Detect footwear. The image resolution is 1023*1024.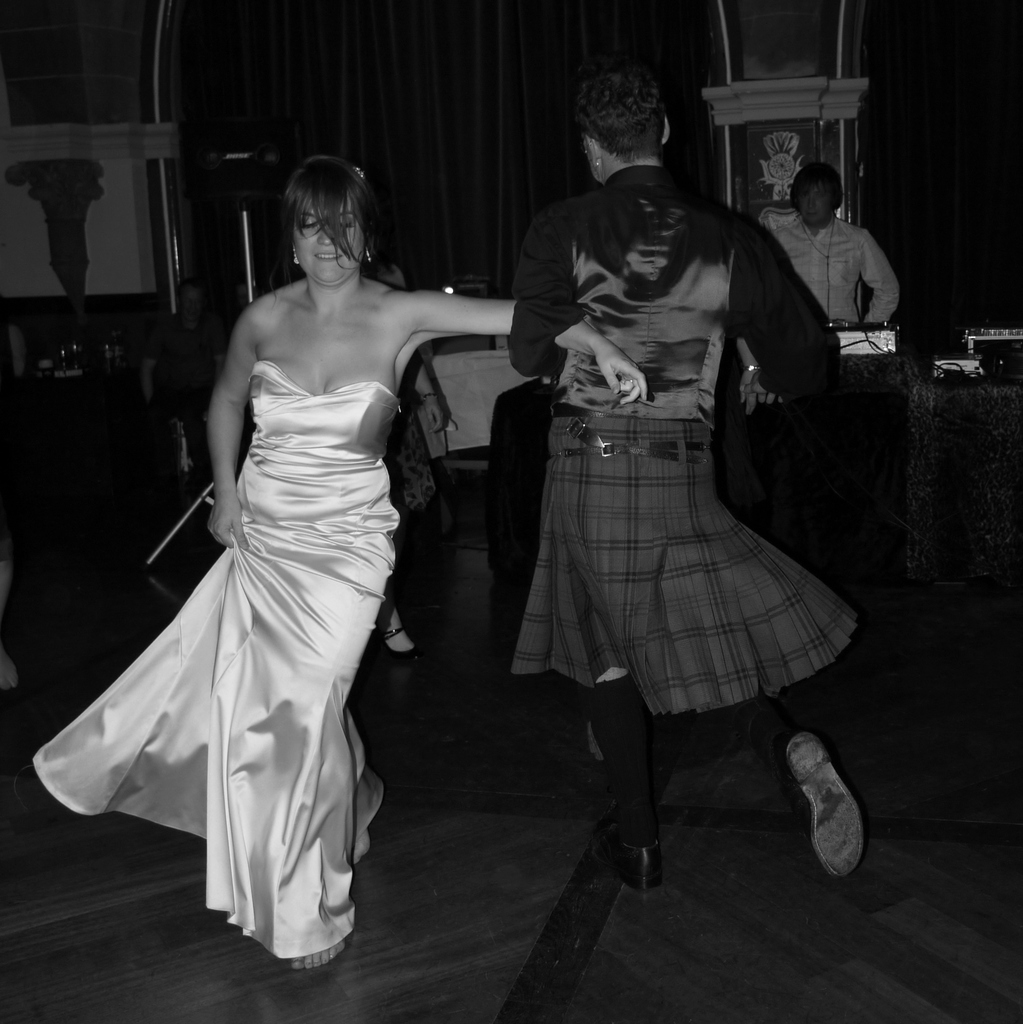
box(609, 835, 672, 895).
